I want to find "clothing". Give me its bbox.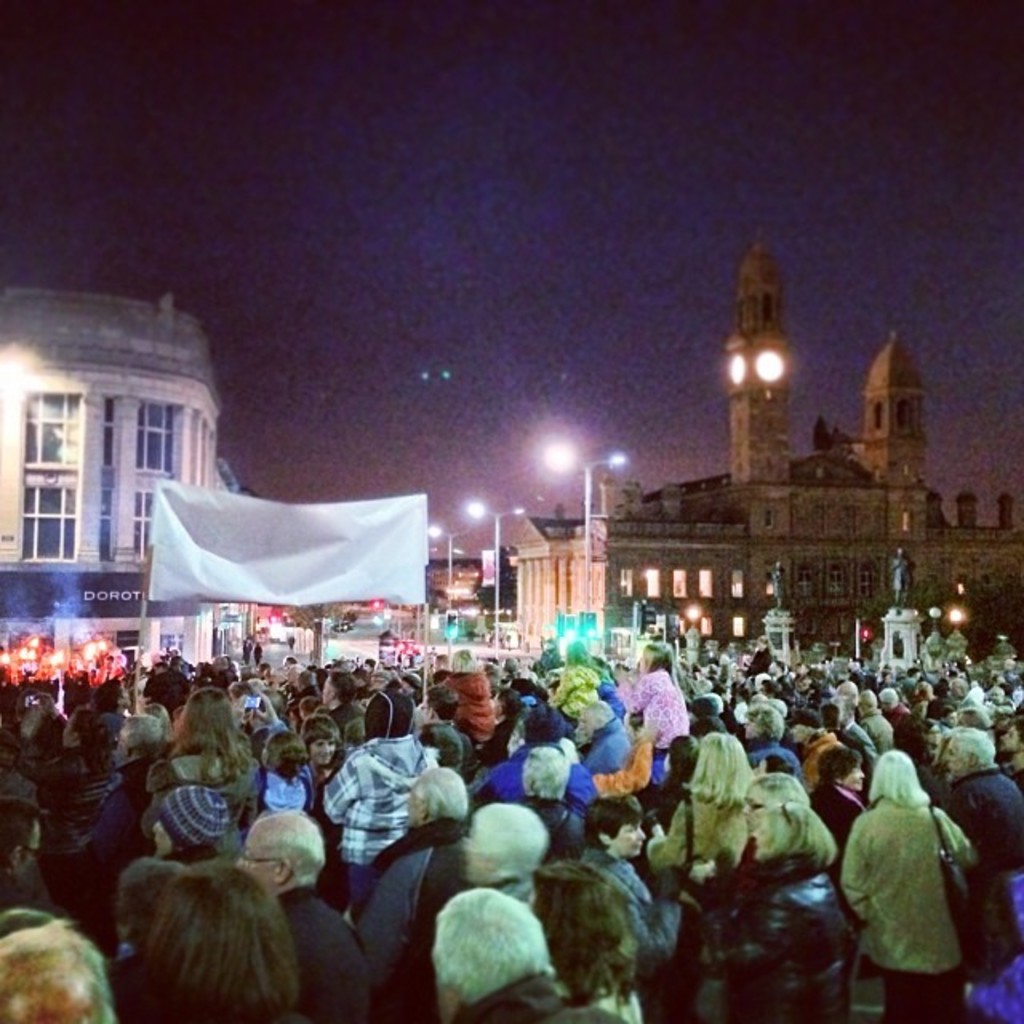
(493, 741, 592, 811).
